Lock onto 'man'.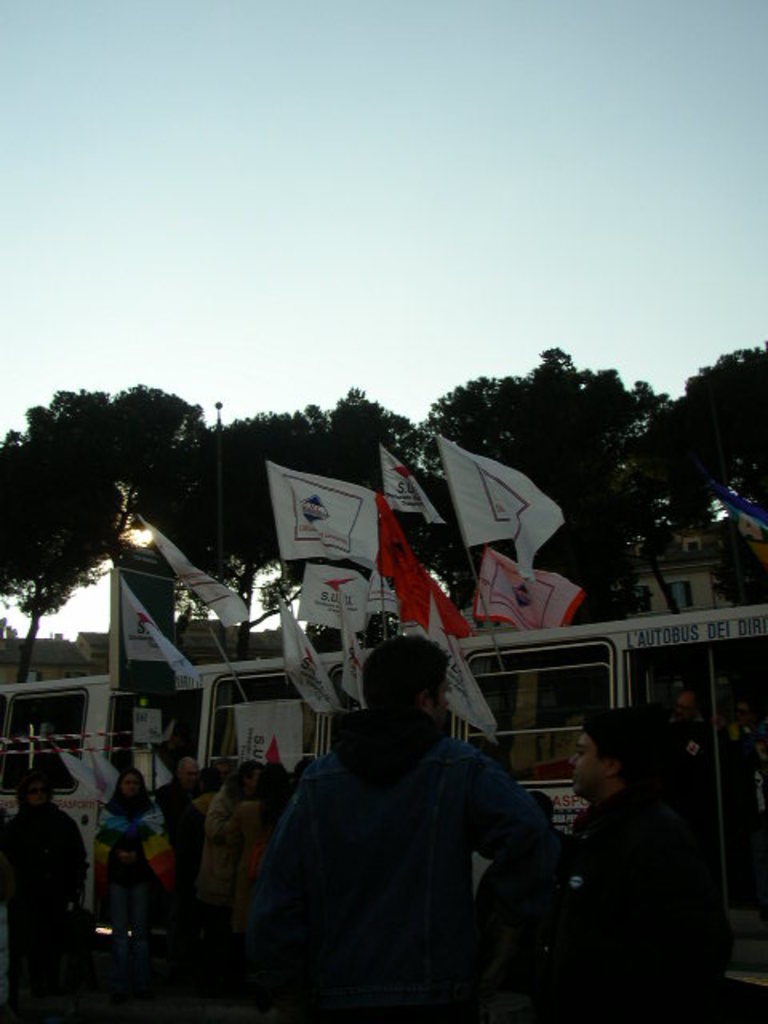
Locked: 0/773/88/906.
